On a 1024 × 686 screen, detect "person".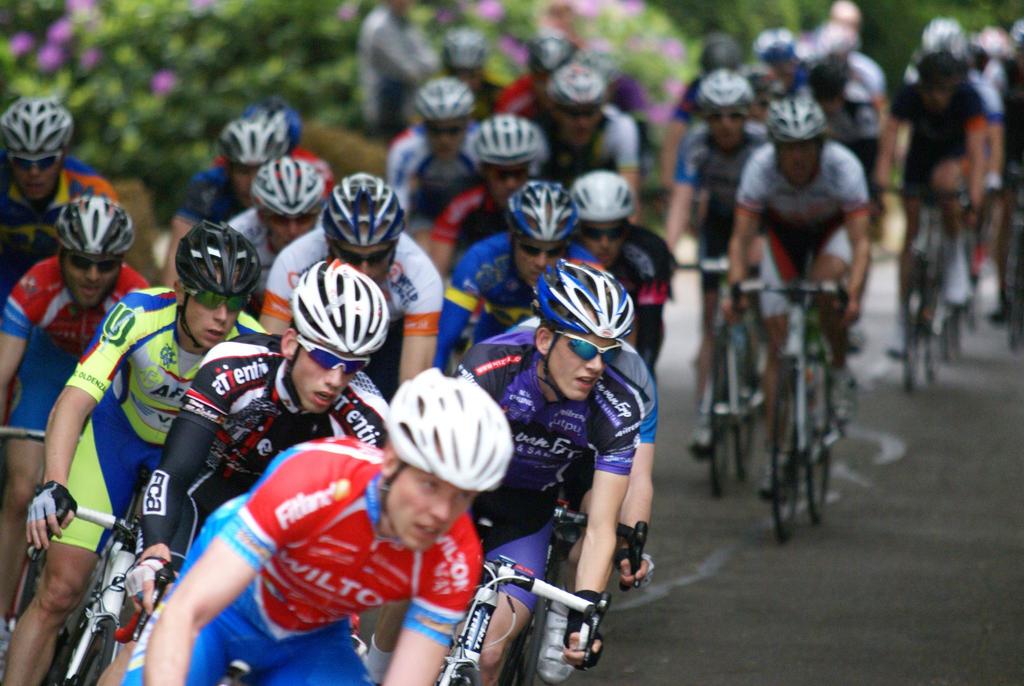
118, 365, 516, 685.
